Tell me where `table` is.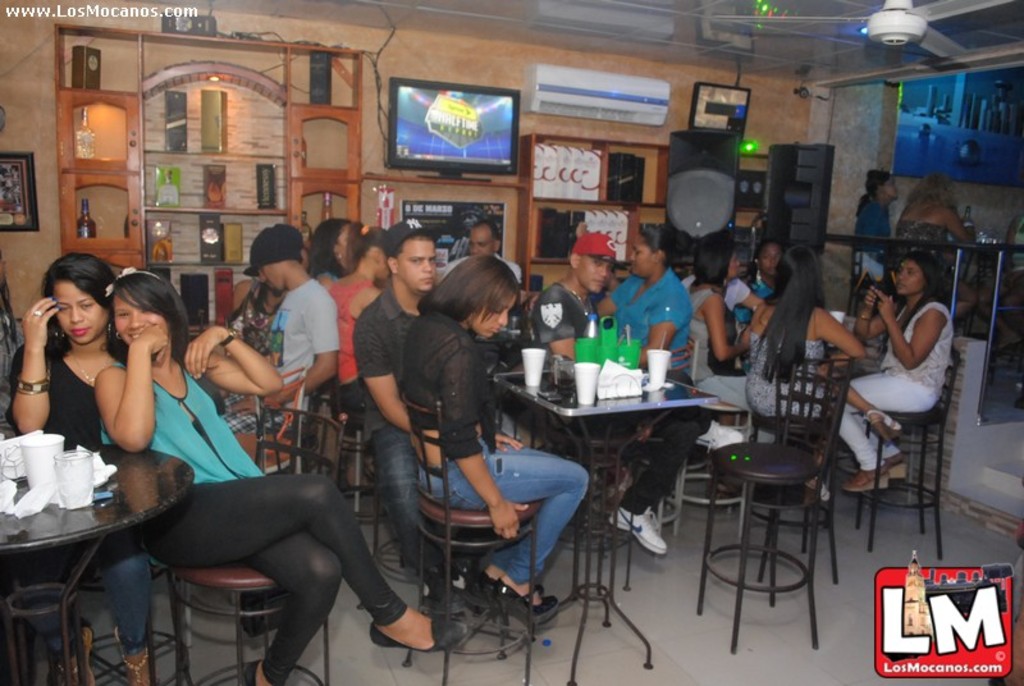
`table` is at region(498, 375, 718, 685).
